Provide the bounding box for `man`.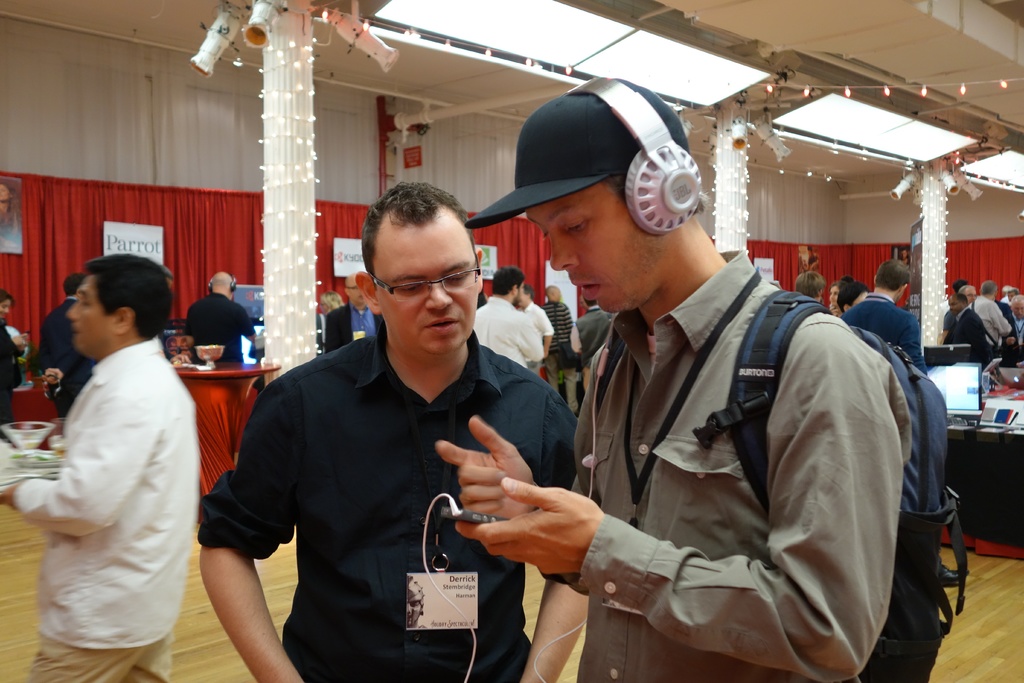
locate(196, 189, 586, 682).
